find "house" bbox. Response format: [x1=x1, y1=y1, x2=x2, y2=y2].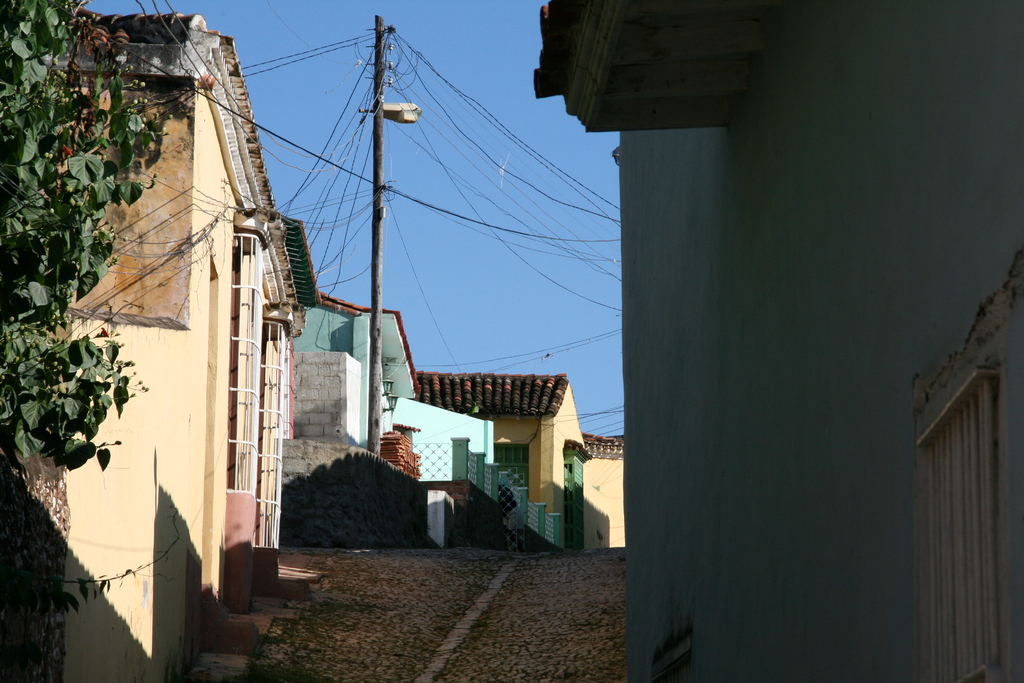
[x1=534, y1=0, x2=1023, y2=682].
